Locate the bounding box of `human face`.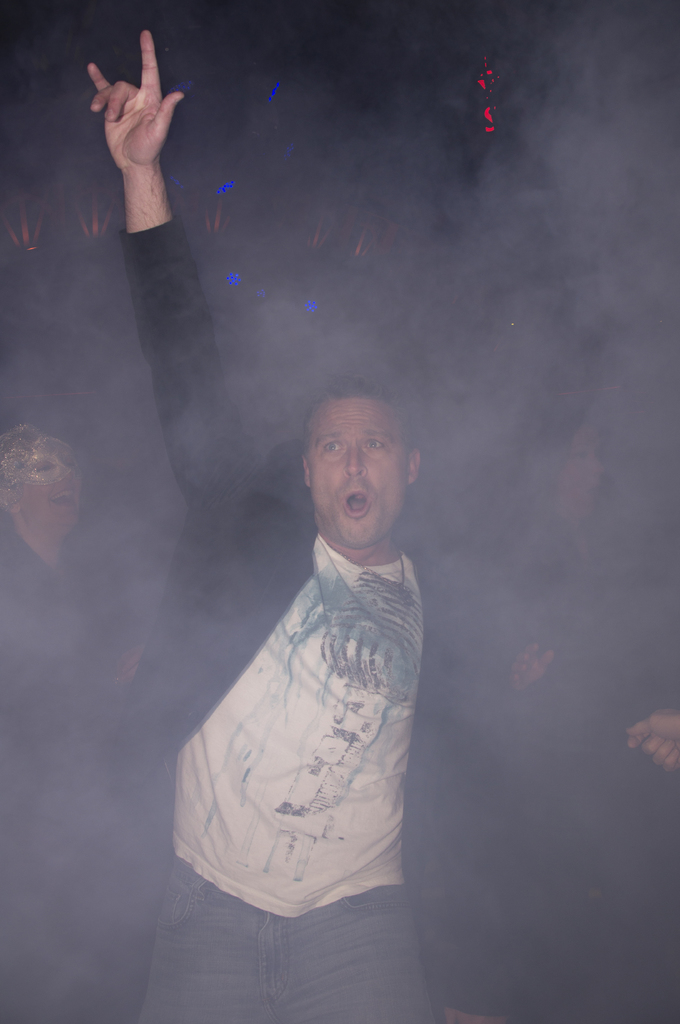
Bounding box: pyautogui.locateOnScreen(10, 465, 88, 519).
